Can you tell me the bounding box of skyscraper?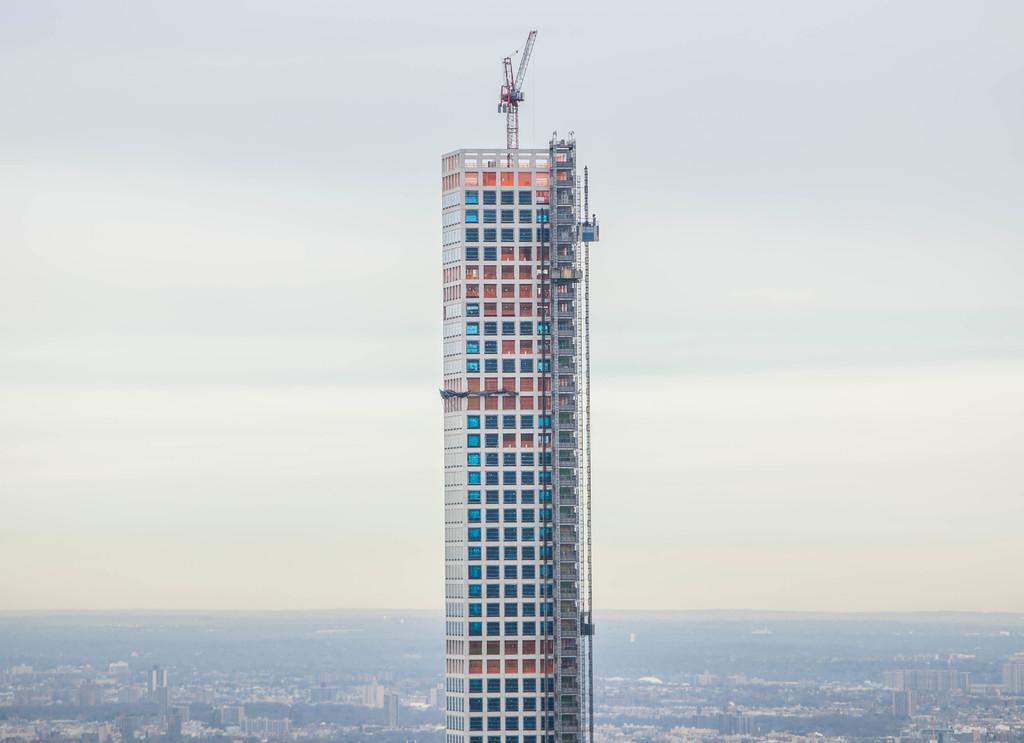
l=431, t=134, r=595, b=735.
